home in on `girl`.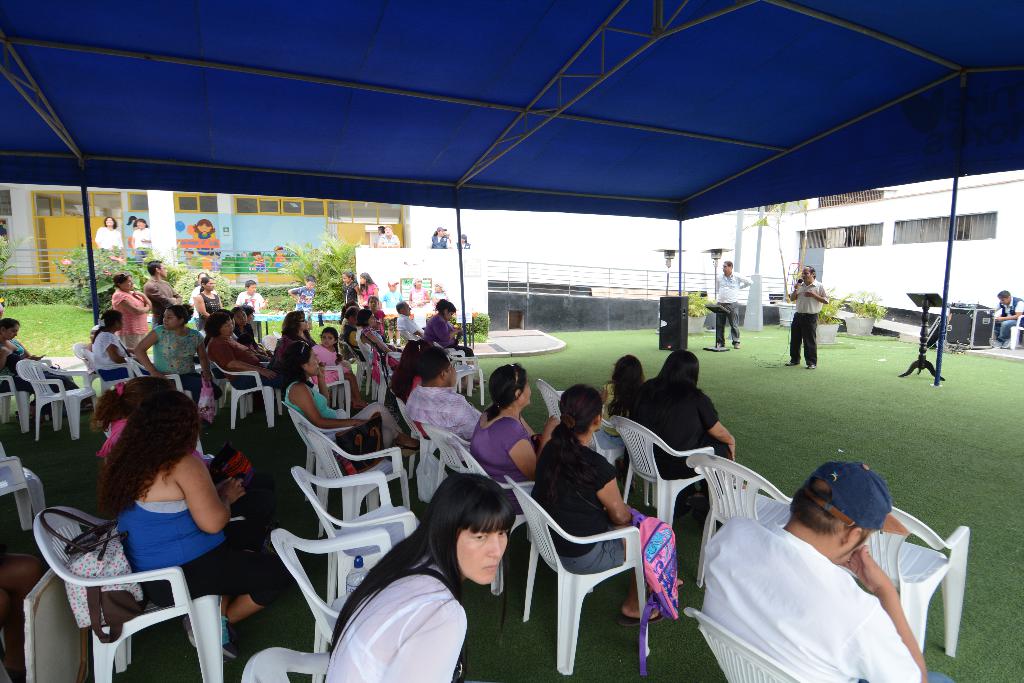
Homed in at bbox(314, 326, 364, 408).
